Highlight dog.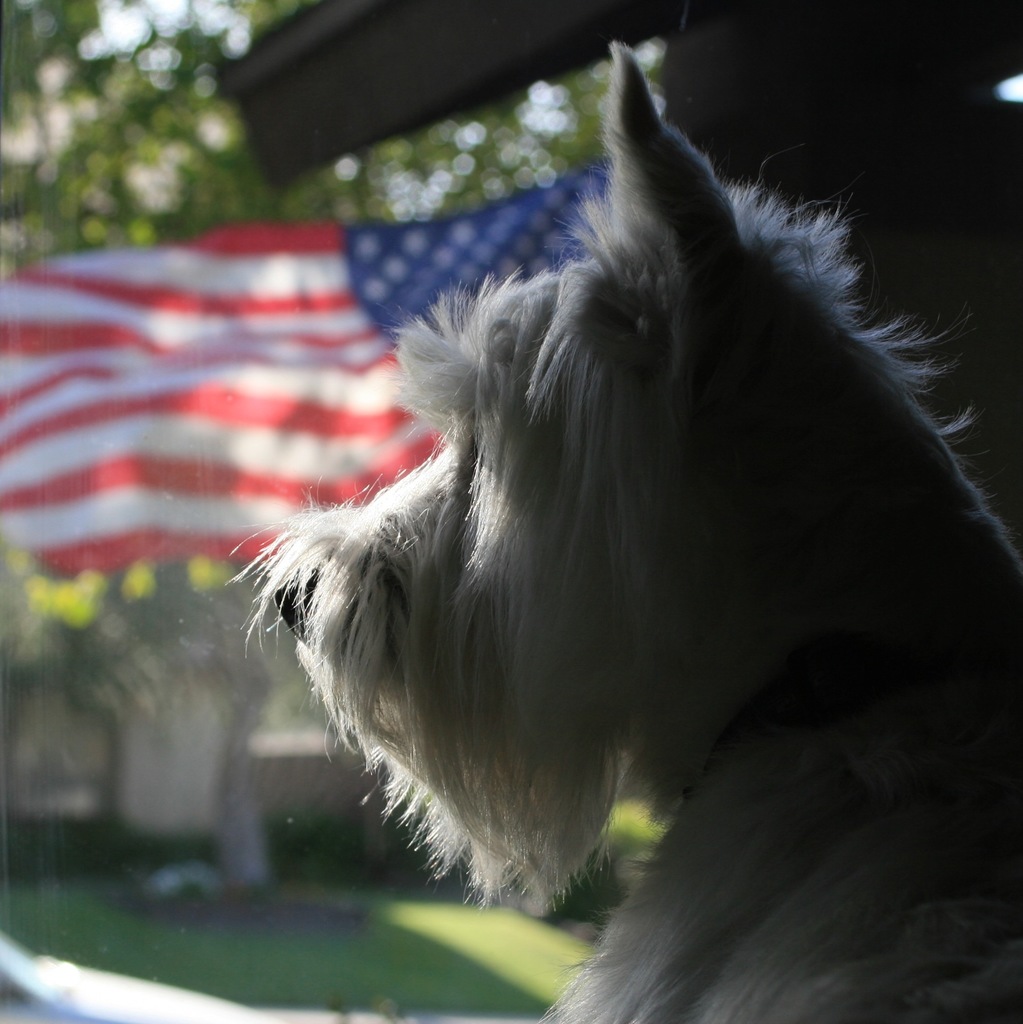
Highlighted region: [221,39,1022,1023].
